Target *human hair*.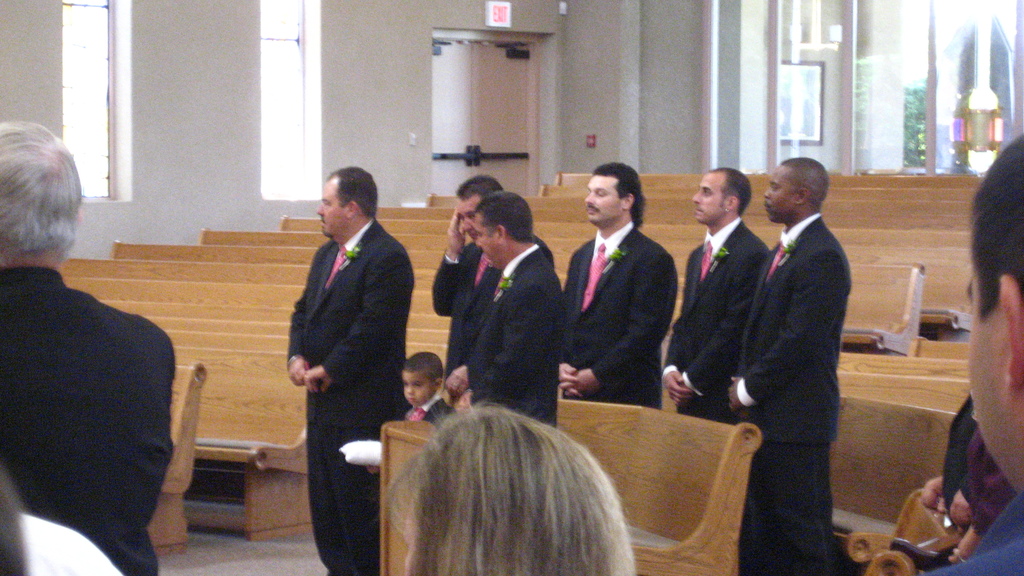
Target region: 374/374/645/570.
